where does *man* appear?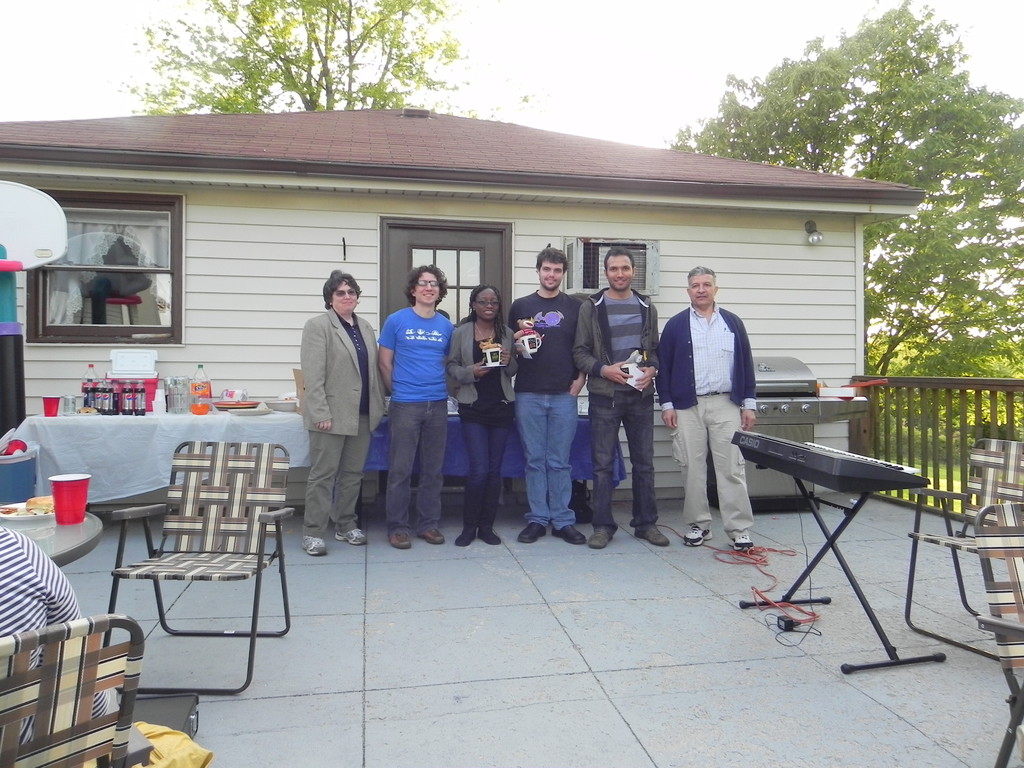
Appears at (x1=375, y1=261, x2=456, y2=550).
